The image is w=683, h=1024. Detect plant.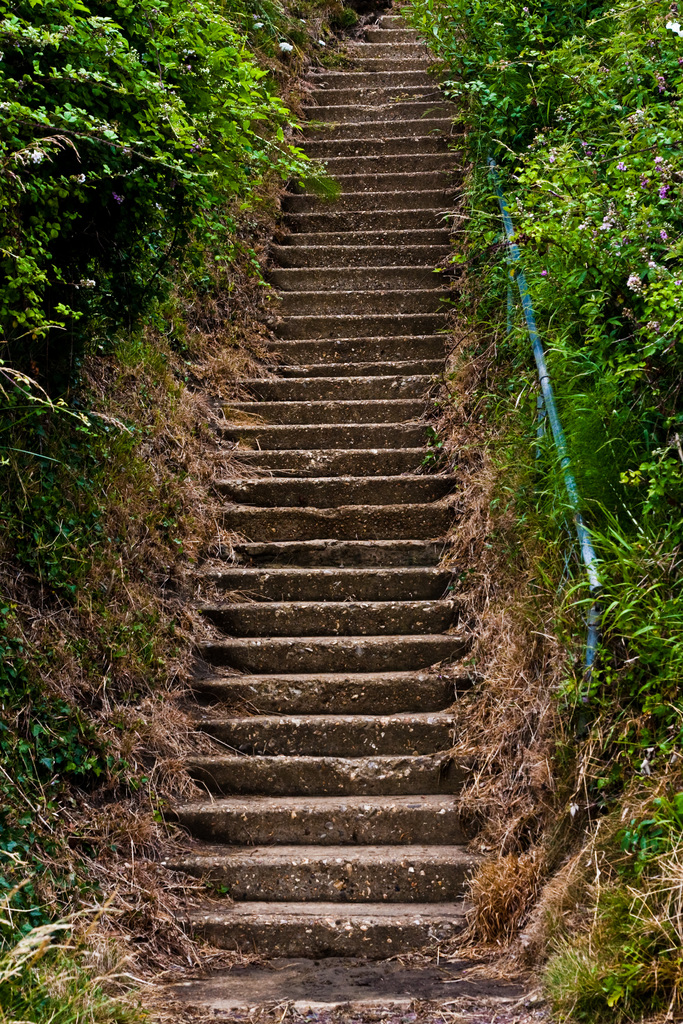
Detection: [left=0, top=346, right=157, bottom=596].
